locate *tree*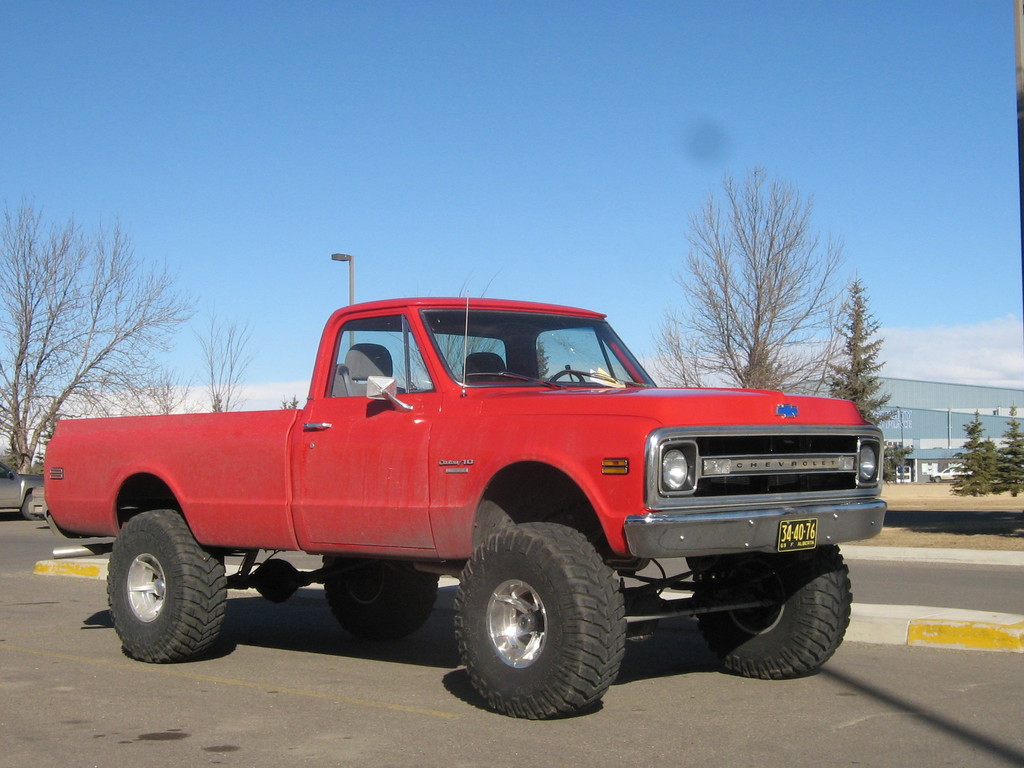
<box>820,286,902,431</box>
